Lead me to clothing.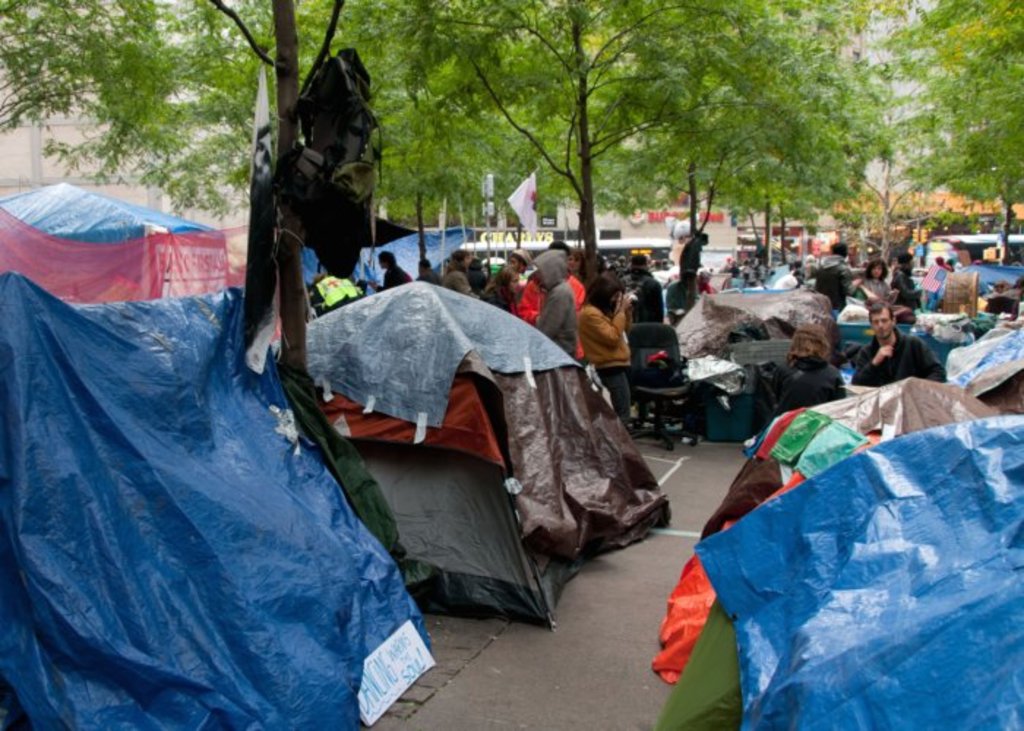
Lead to [x1=723, y1=276, x2=746, y2=294].
